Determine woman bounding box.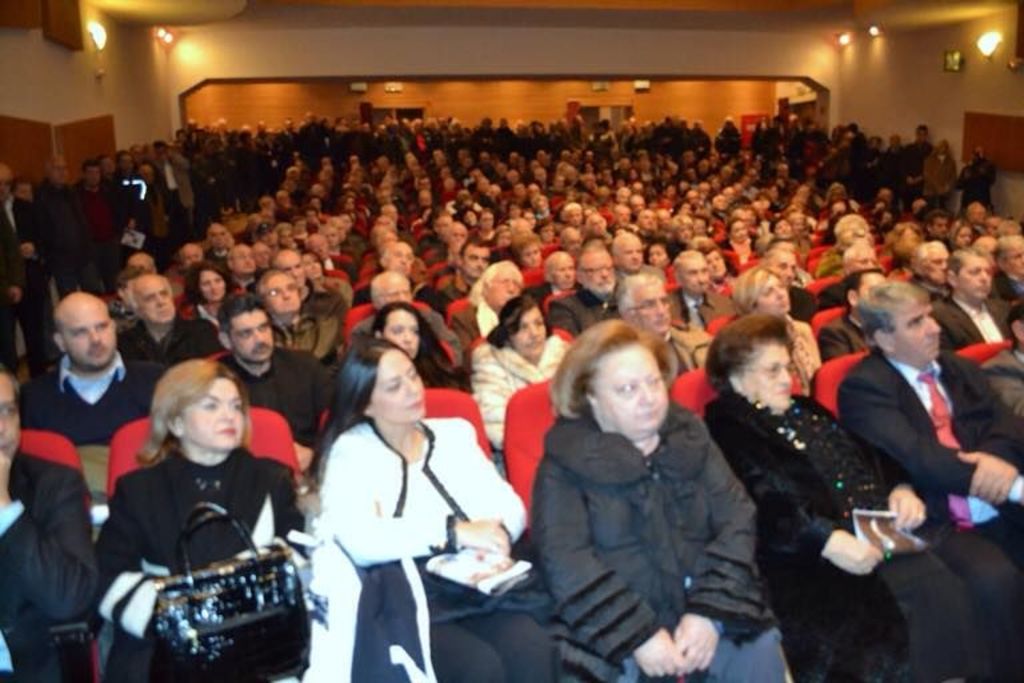
Determined: {"left": 303, "top": 252, "right": 357, "bottom": 303}.
